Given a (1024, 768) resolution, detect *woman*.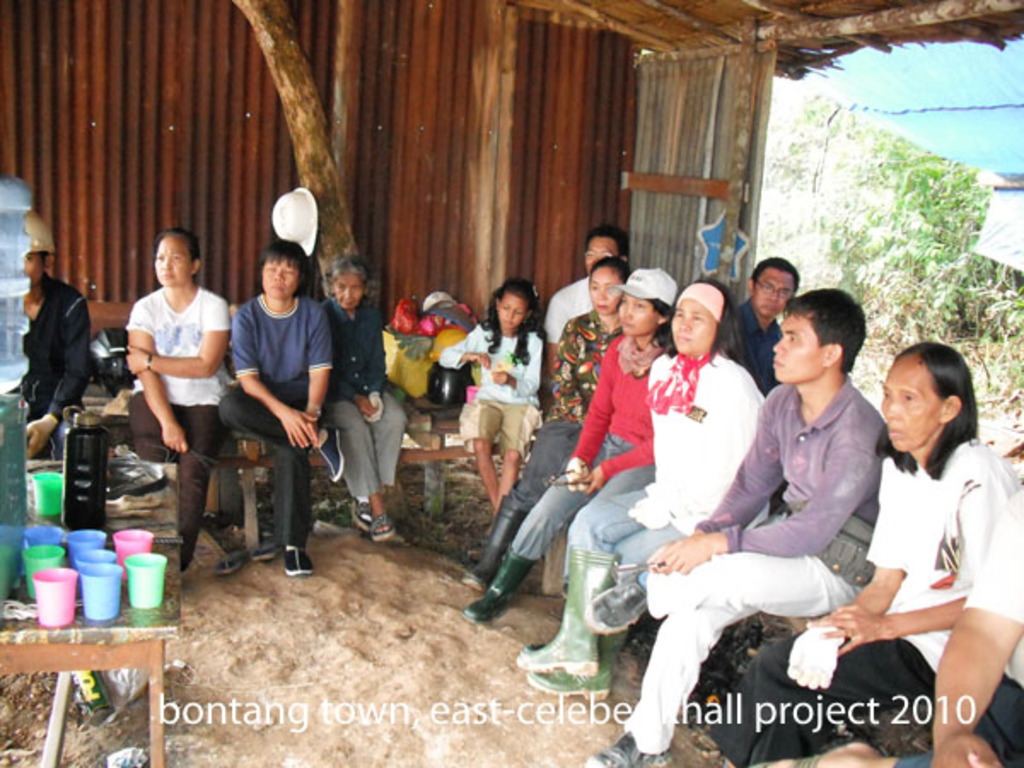
312 261 413 550.
